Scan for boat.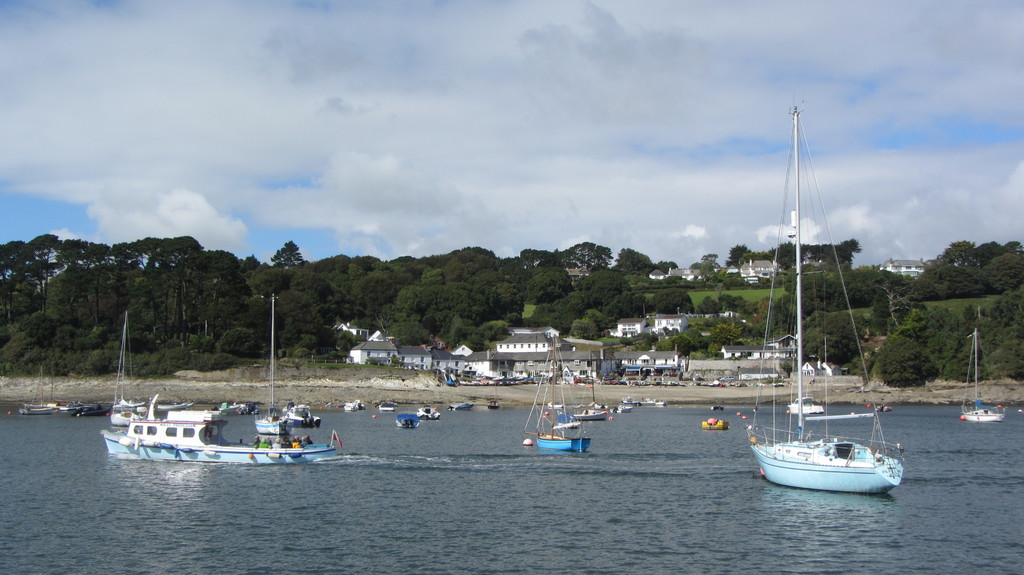
Scan result: BBox(99, 411, 340, 462).
